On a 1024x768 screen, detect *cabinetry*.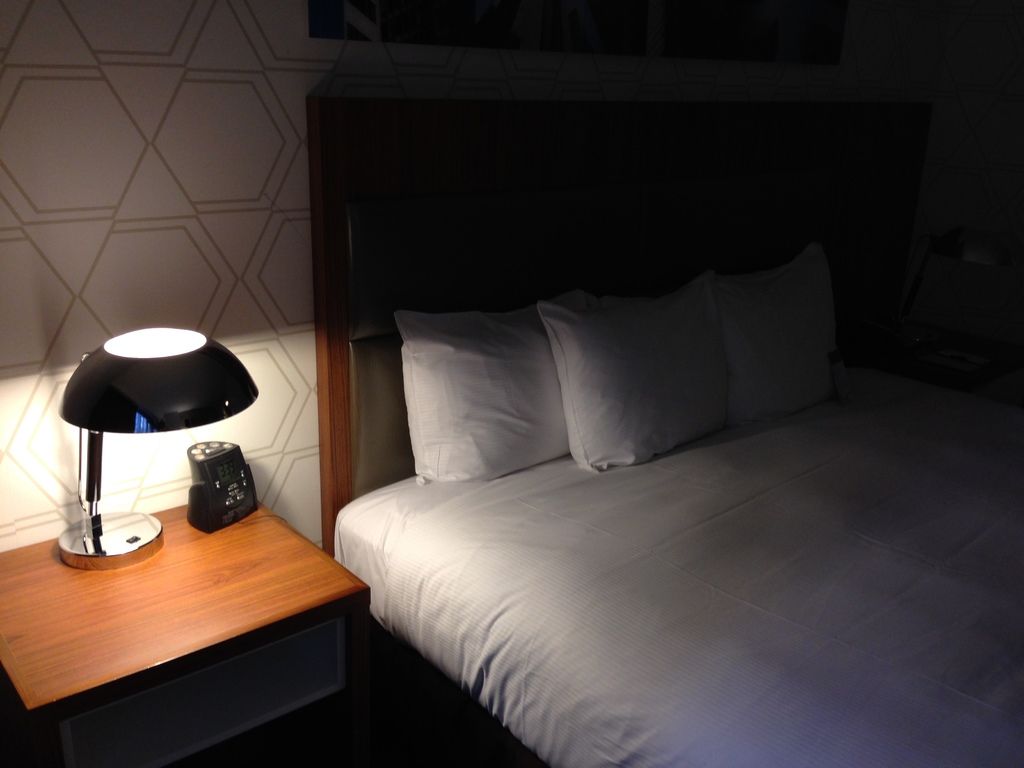
(28, 478, 353, 756).
